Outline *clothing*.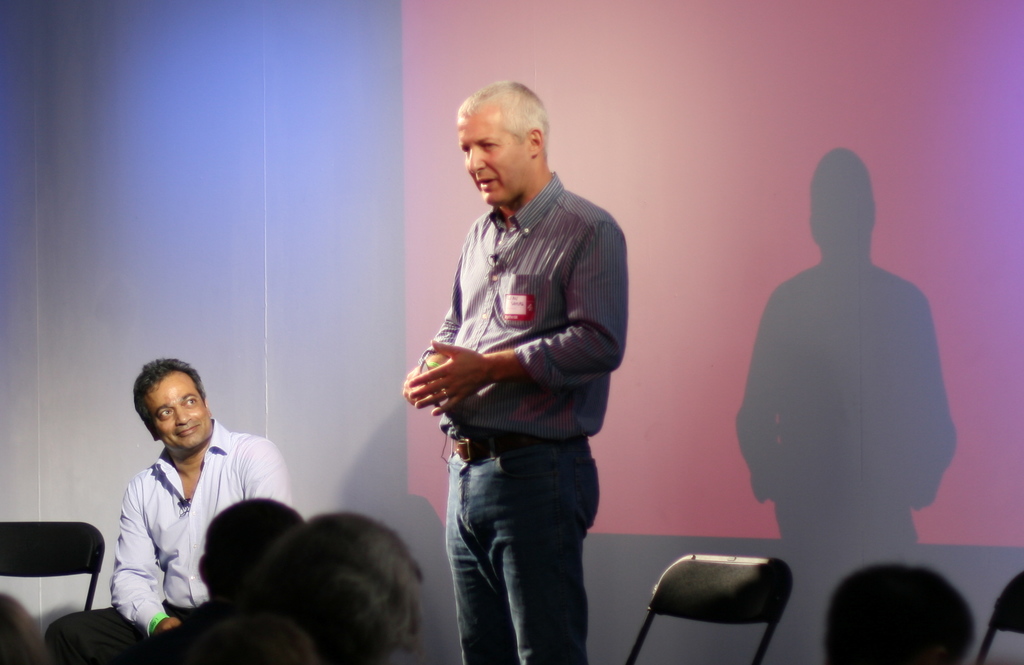
Outline: {"x1": 419, "y1": 148, "x2": 609, "y2": 664}.
